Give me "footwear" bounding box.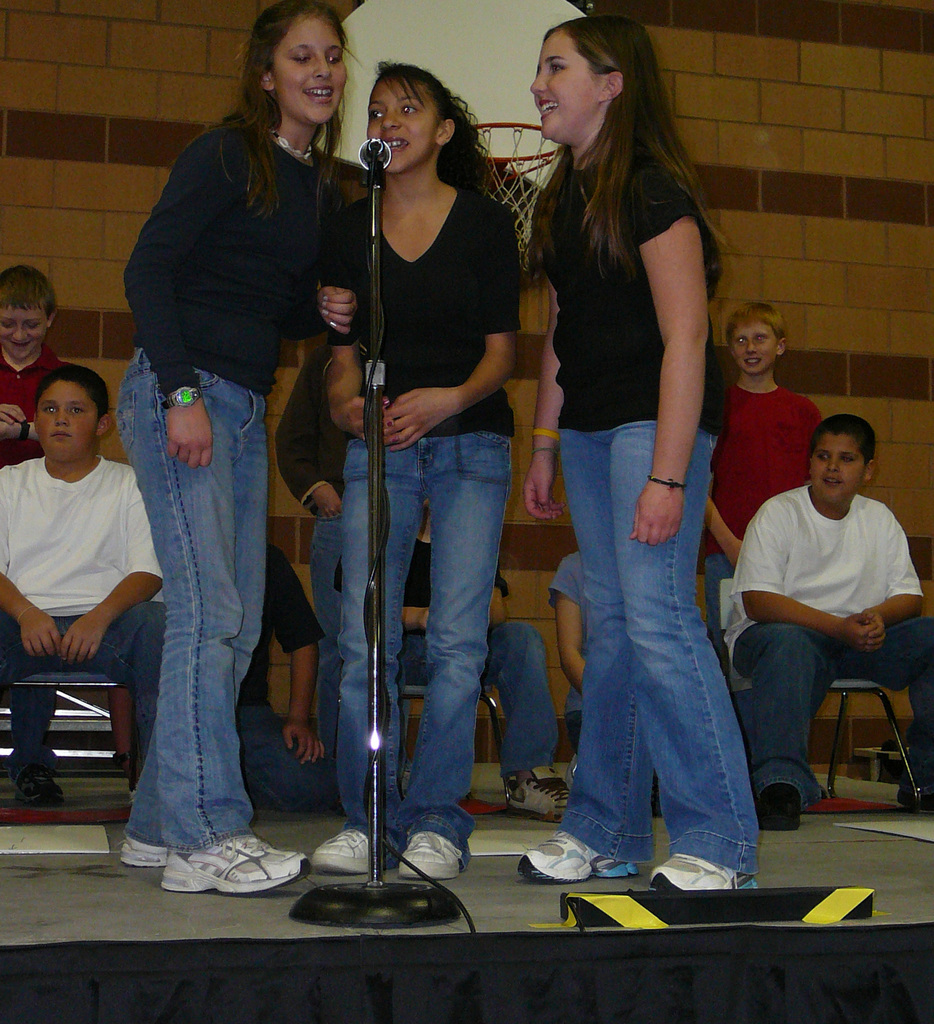
bbox=(118, 835, 177, 865).
